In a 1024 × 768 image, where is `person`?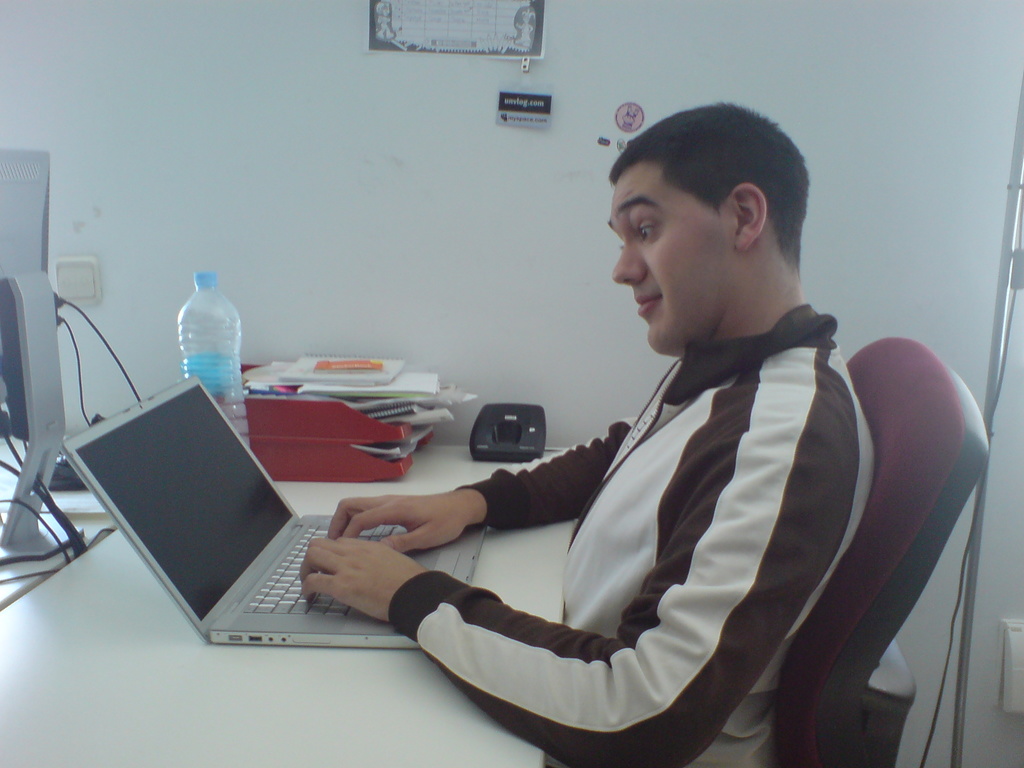
301/108/874/767.
